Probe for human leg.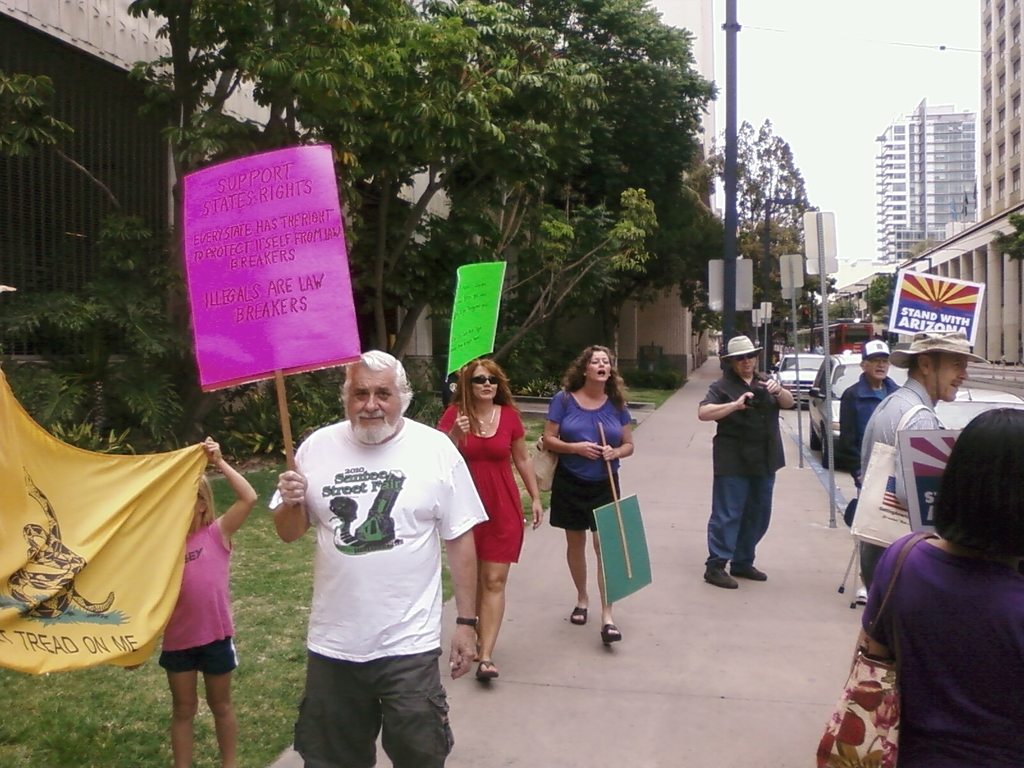
Probe result: crop(161, 655, 197, 766).
